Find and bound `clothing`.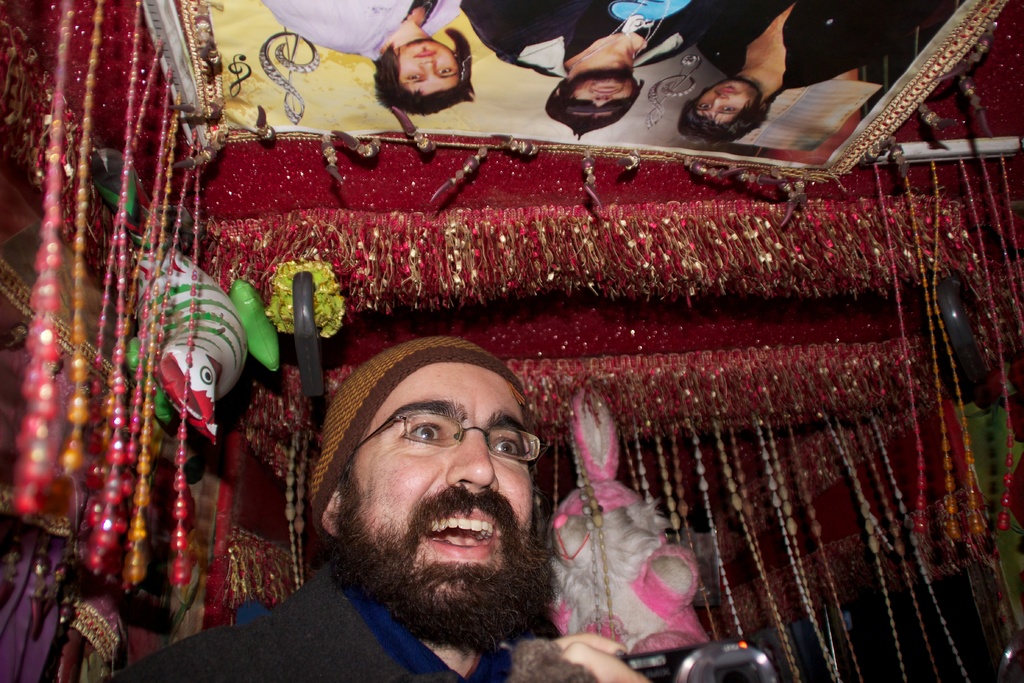
Bound: (260,0,460,58).
